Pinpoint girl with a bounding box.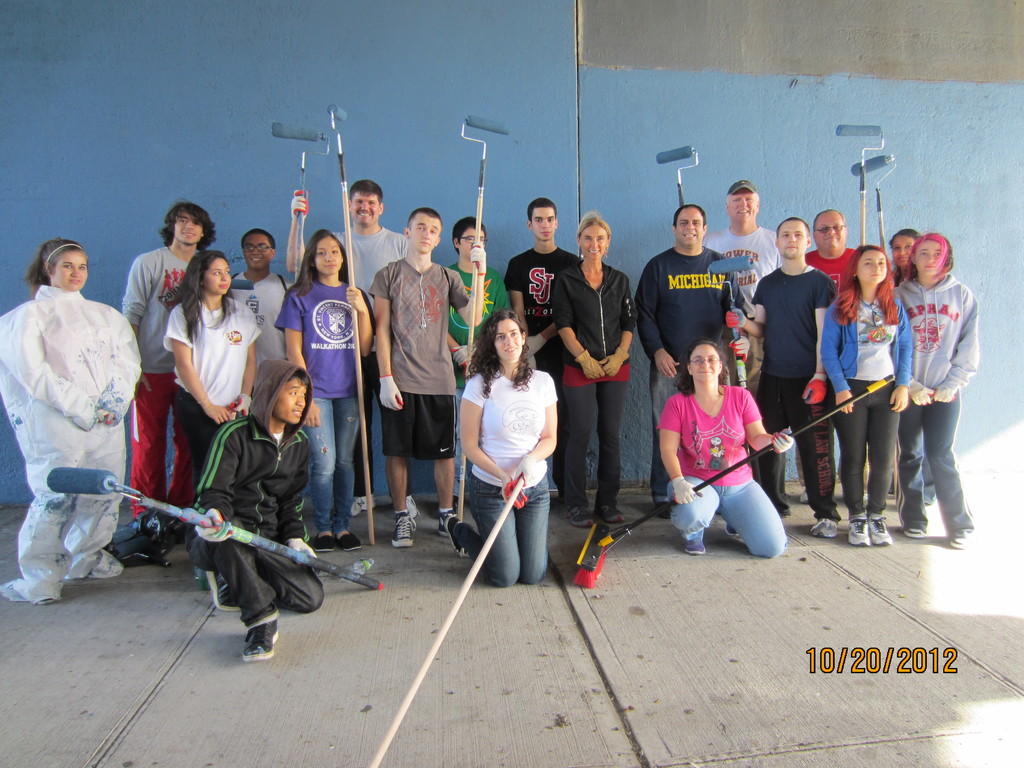
<bbox>440, 307, 565, 594</bbox>.
